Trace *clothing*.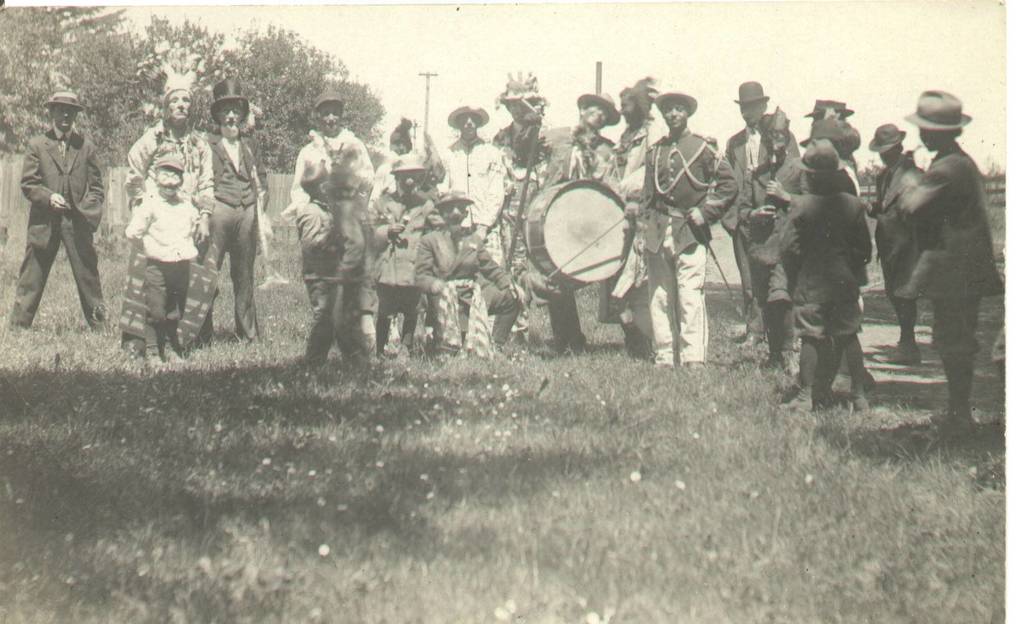
Traced to bbox=[113, 187, 211, 334].
